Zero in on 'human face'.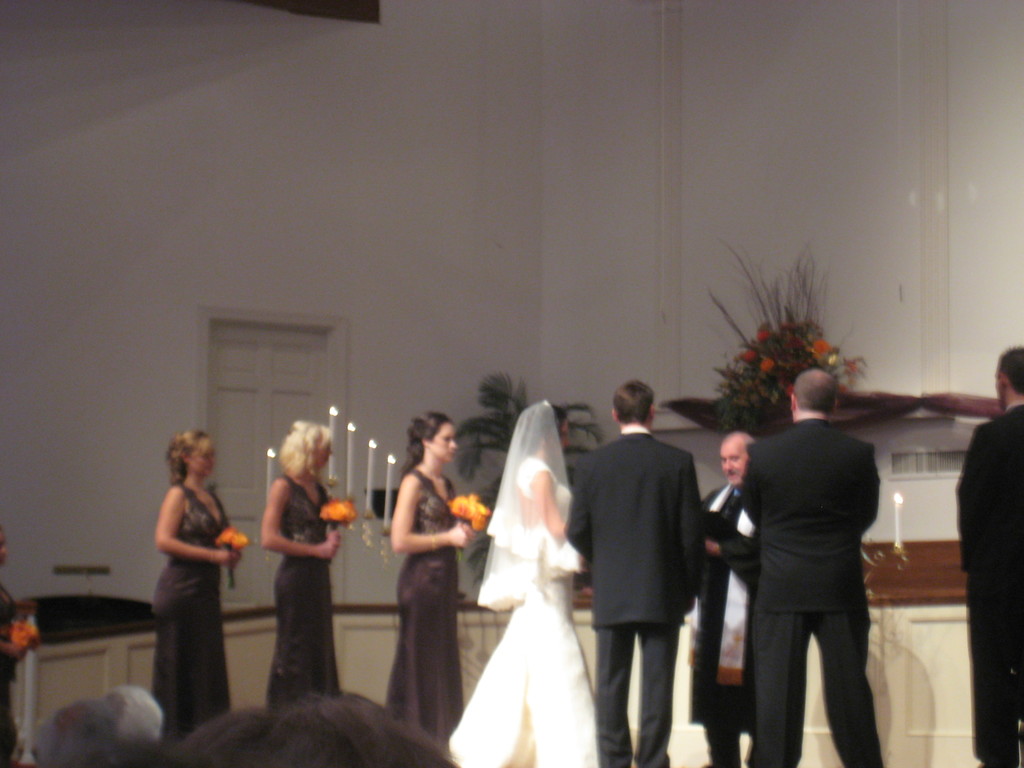
Zeroed in: [left=191, top=445, right=214, bottom=479].
